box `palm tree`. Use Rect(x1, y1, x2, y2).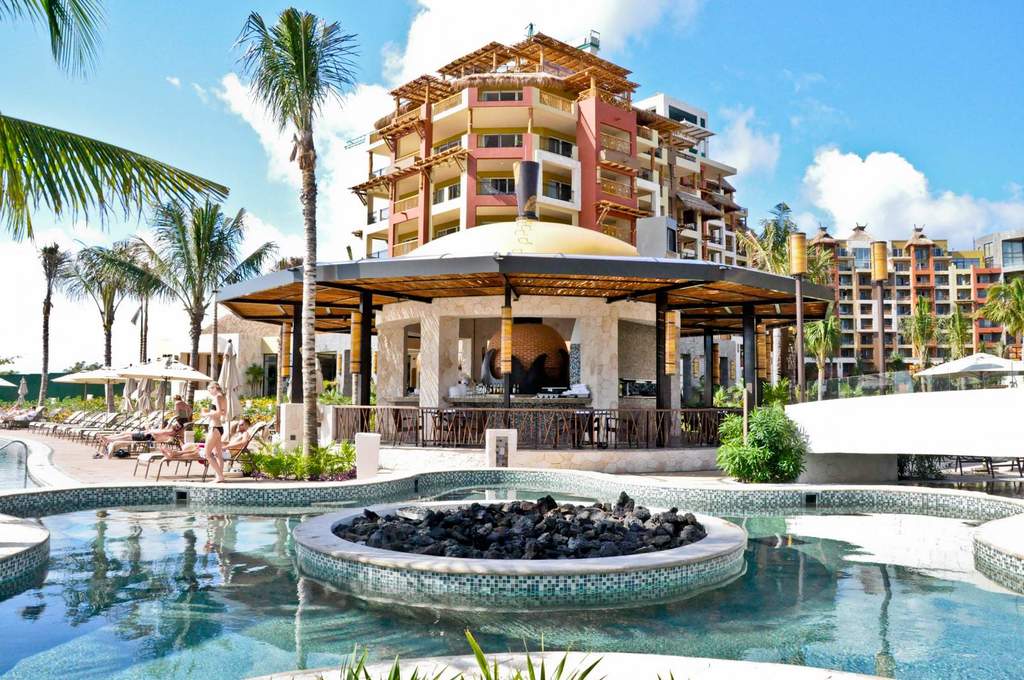
Rect(989, 288, 1023, 393).
